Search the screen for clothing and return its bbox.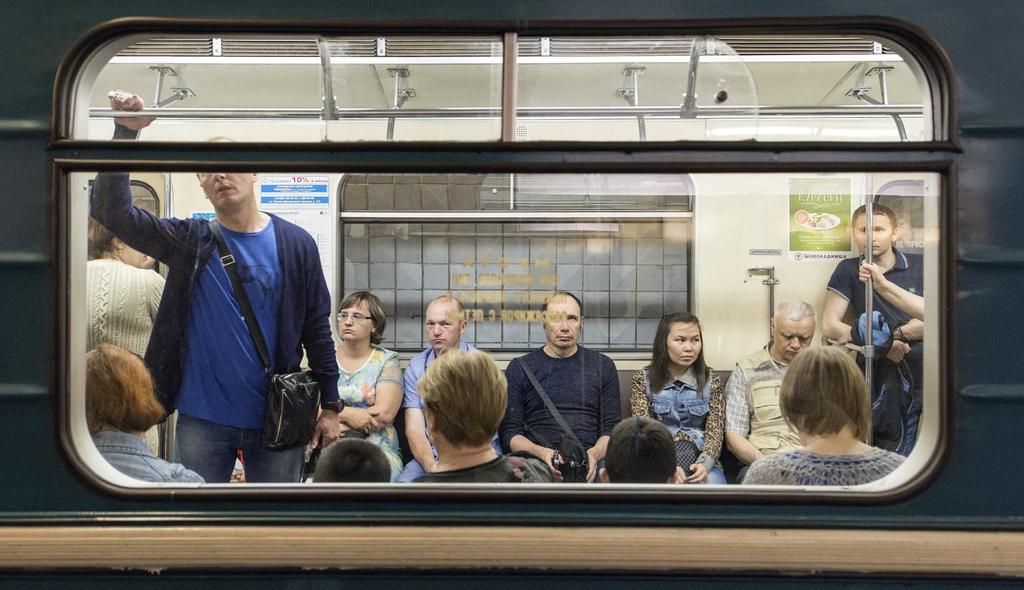
Found: {"x1": 85, "y1": 258, "x2": 168, "y2": 452}.
